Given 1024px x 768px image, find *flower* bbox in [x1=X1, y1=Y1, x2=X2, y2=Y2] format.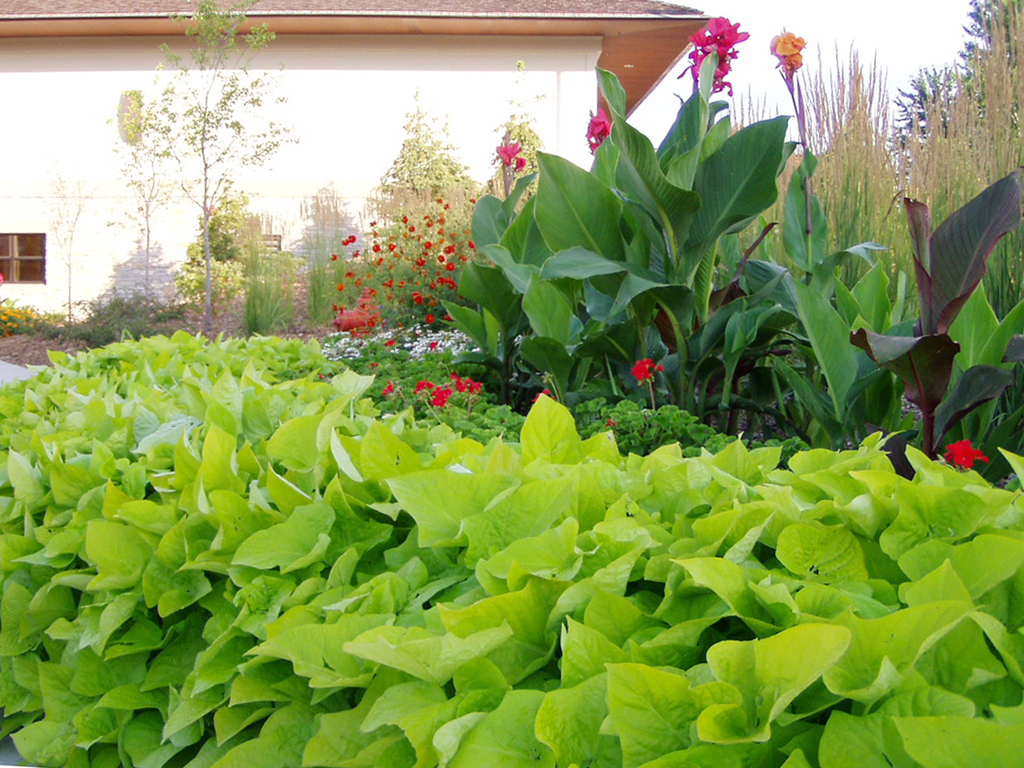
[x1=676, y1=11, x2=751, y2=94].
